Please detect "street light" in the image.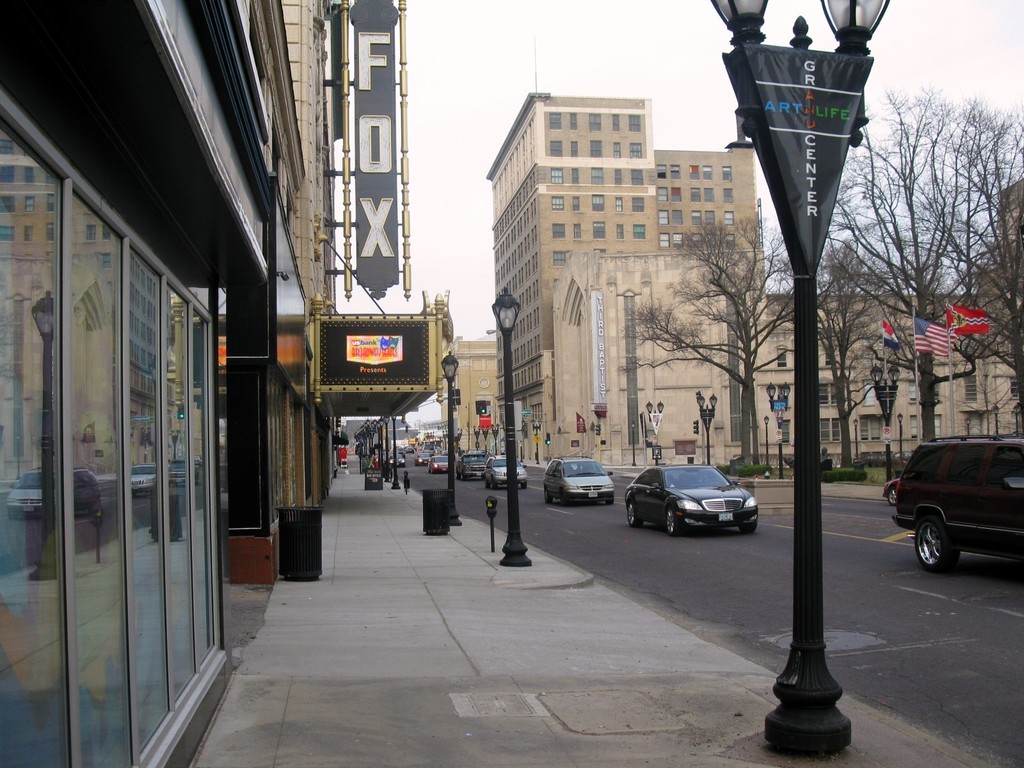
l=869, t=362, r=902, b=479.
